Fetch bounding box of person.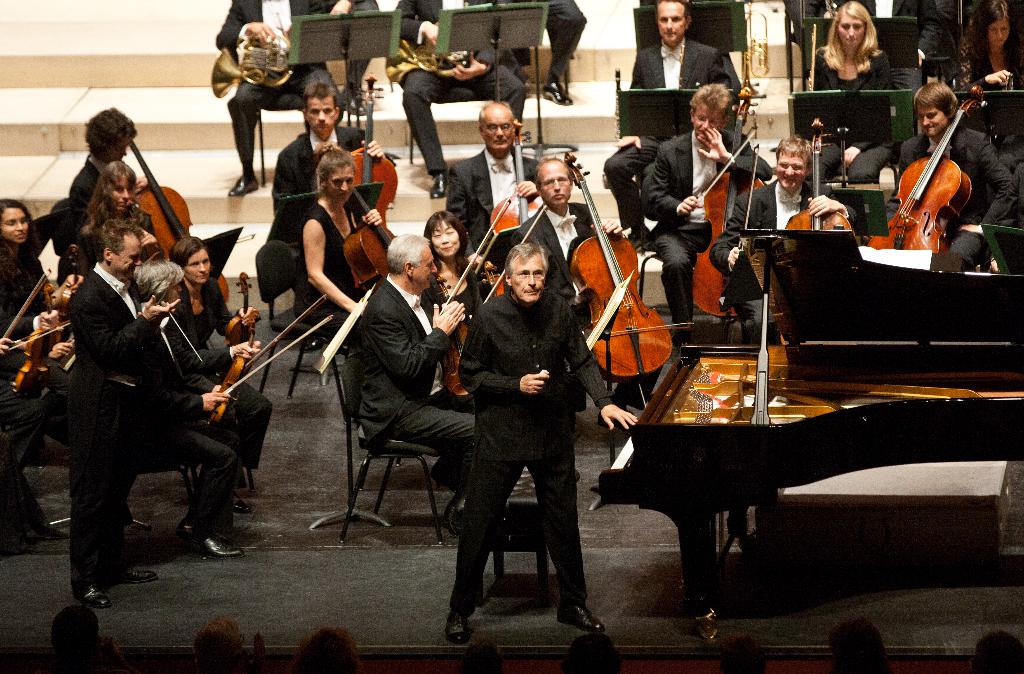
Bbox: locate(0, 197, 157, 537).
